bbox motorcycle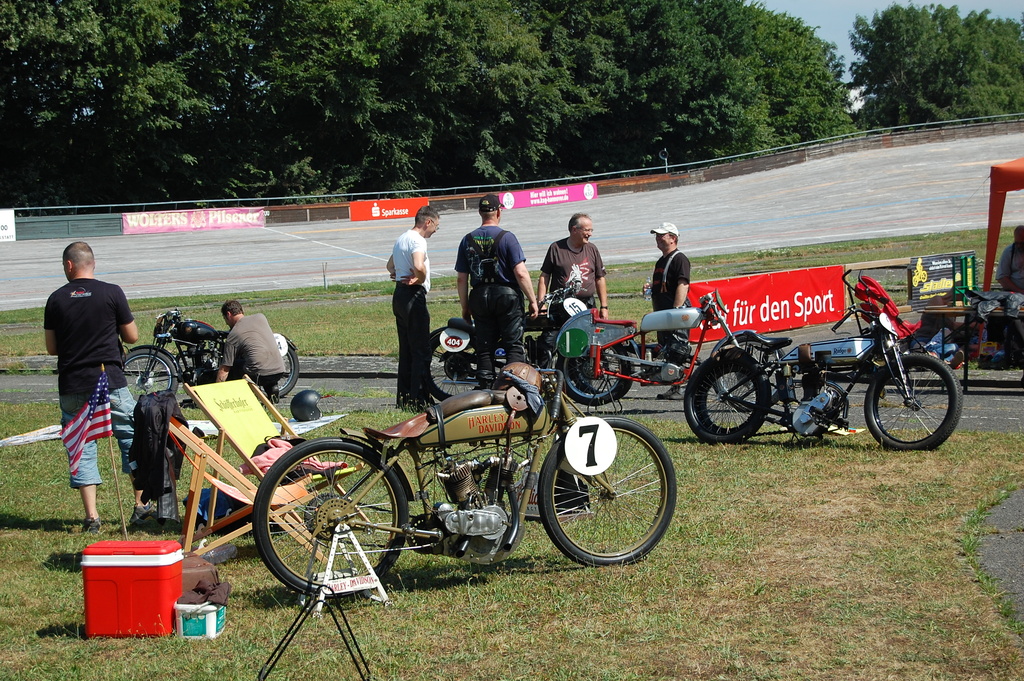
427, 295, 595, 401
